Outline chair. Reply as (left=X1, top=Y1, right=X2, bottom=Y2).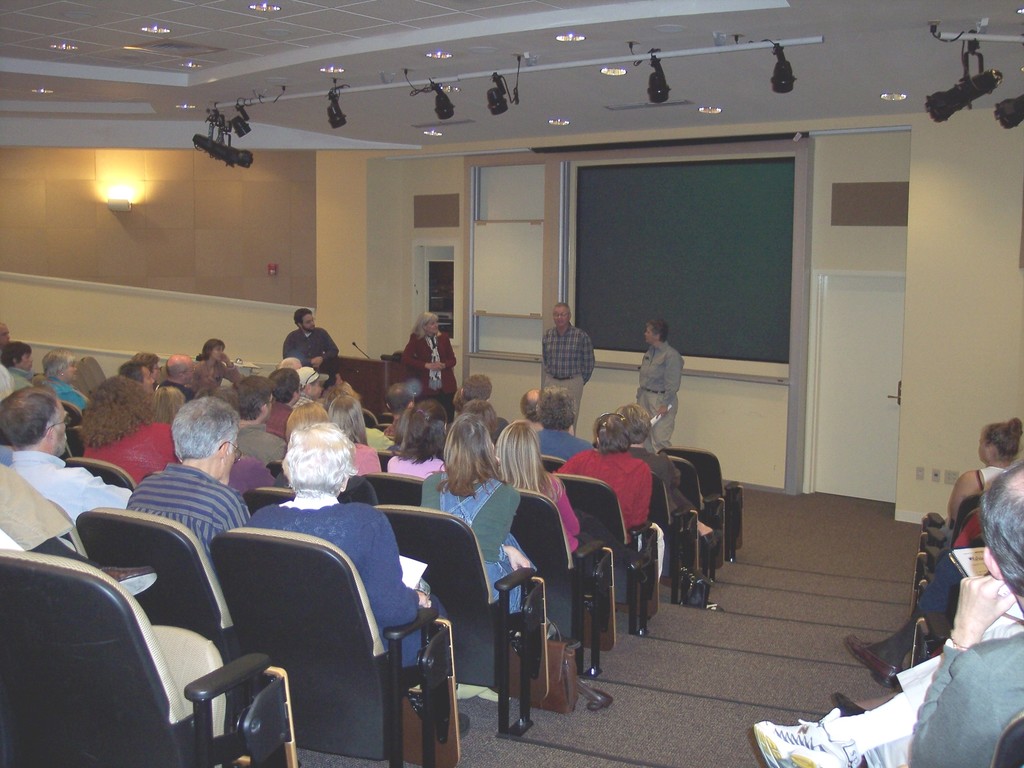
(left=504, top=488, right=616, bottom=677).
